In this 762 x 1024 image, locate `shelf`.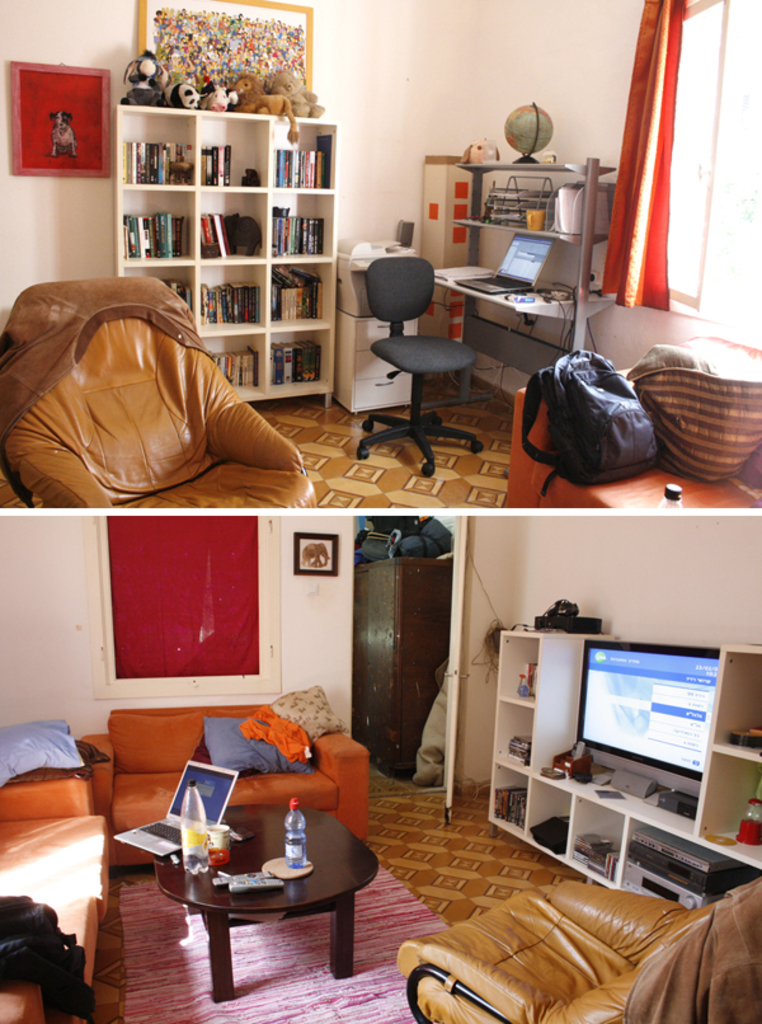
Bounding box: <bbox>100, 85, 349, 370</bbox>.
